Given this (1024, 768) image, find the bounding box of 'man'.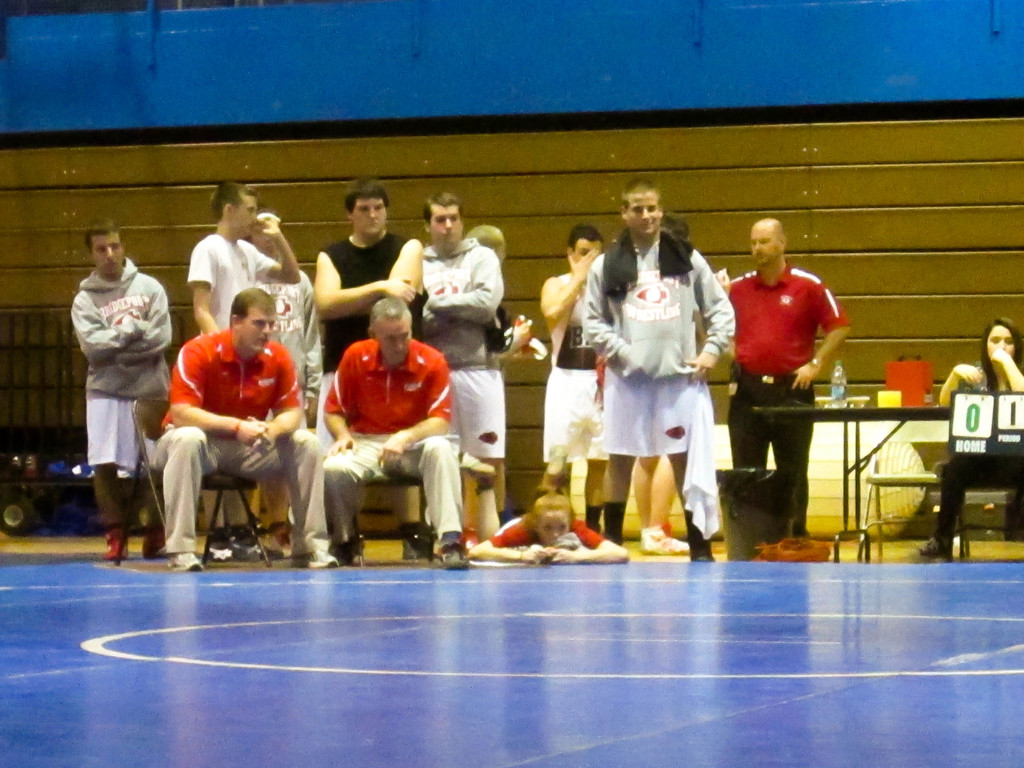
Rect(412, 187, 518, 536).
